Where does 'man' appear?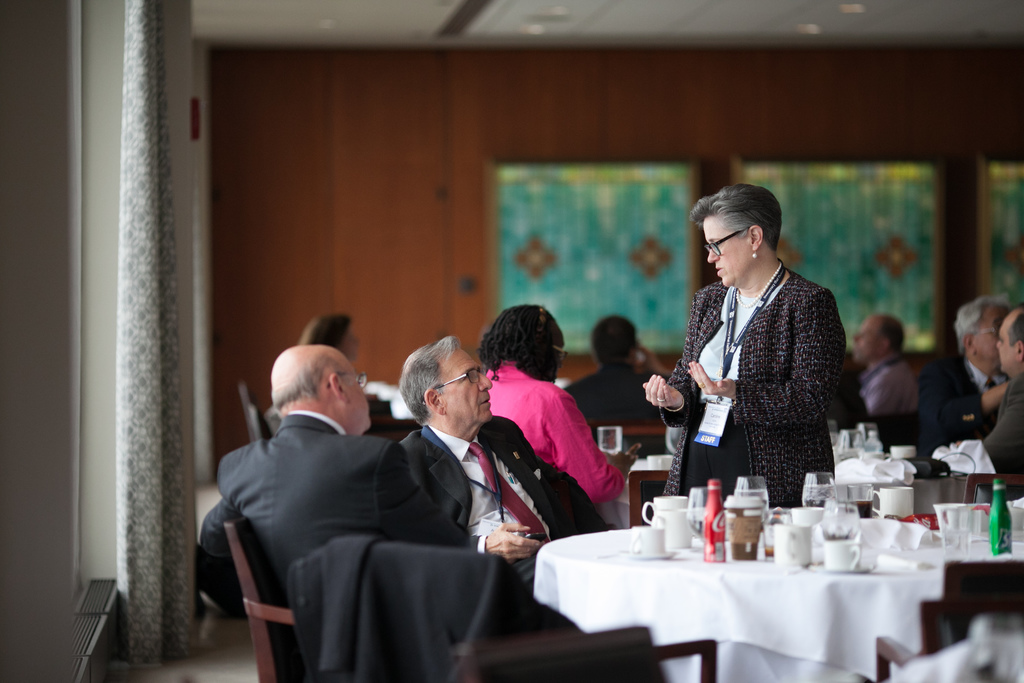
Appears at <bbox>952, 304, 1023, 485</bbox>.
